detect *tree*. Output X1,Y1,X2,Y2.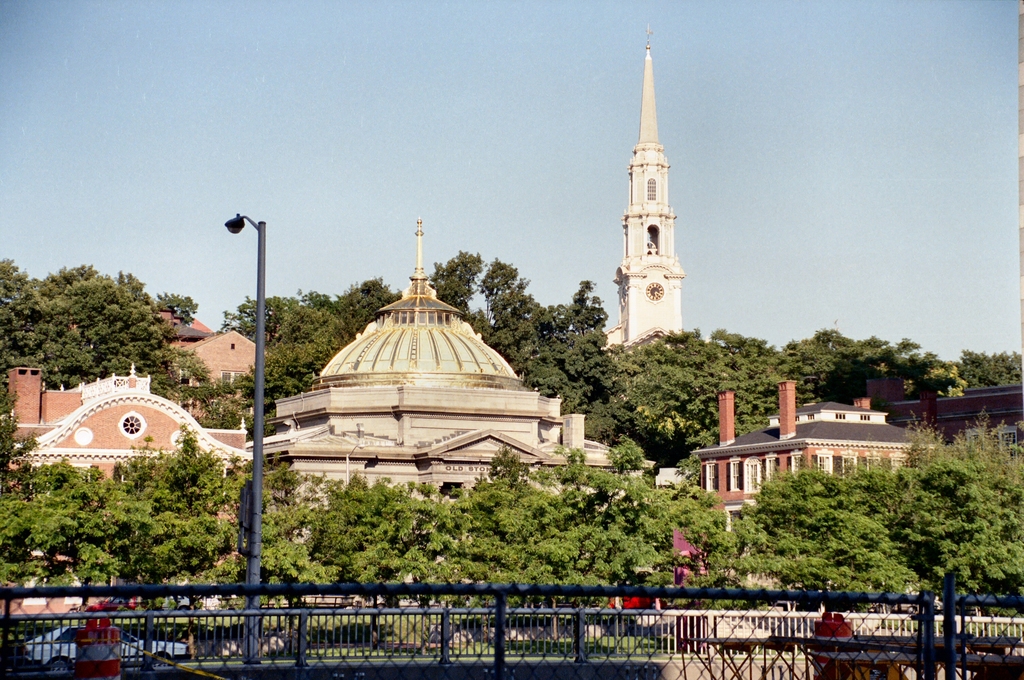
790,314,890,399.
